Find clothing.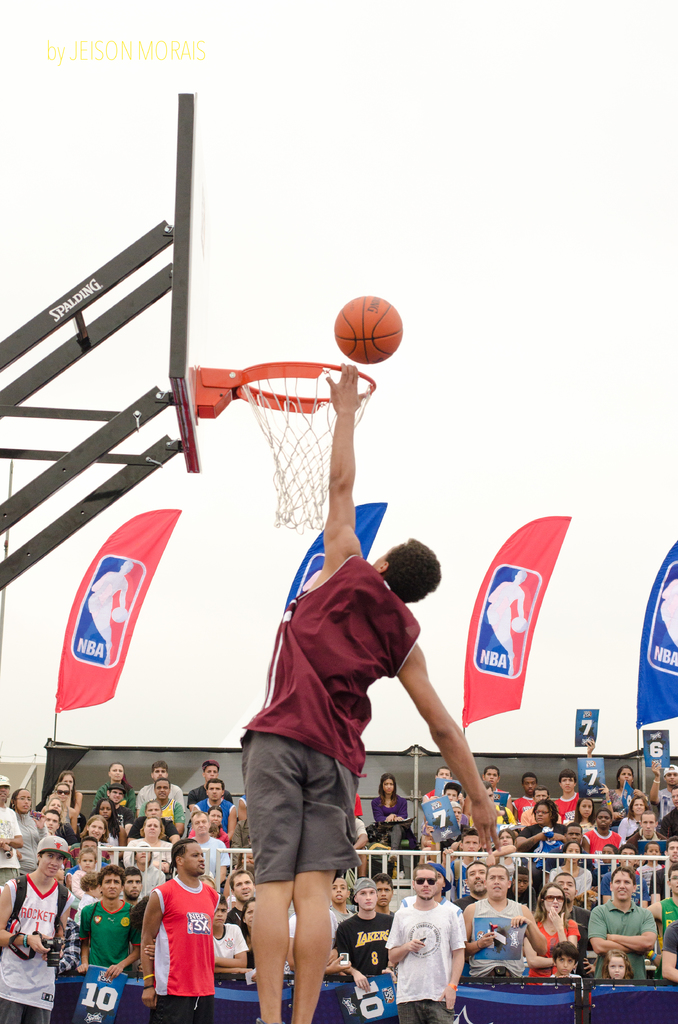
[197,828,236,884].
